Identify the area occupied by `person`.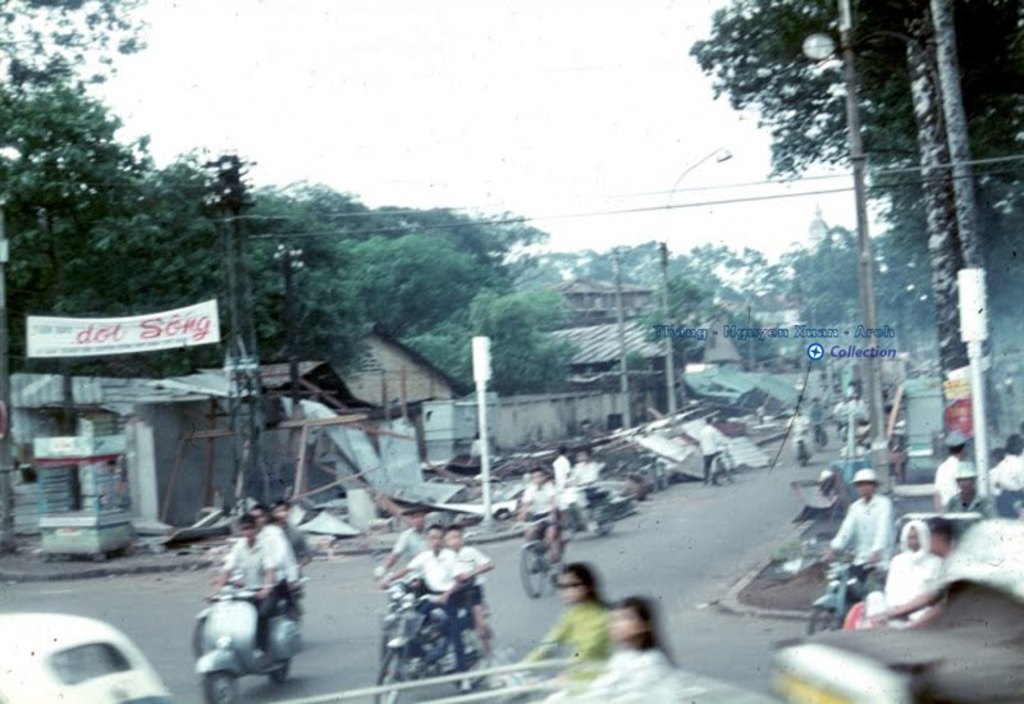
Area: x1=815, y1=465, x2=899, y2=595.
